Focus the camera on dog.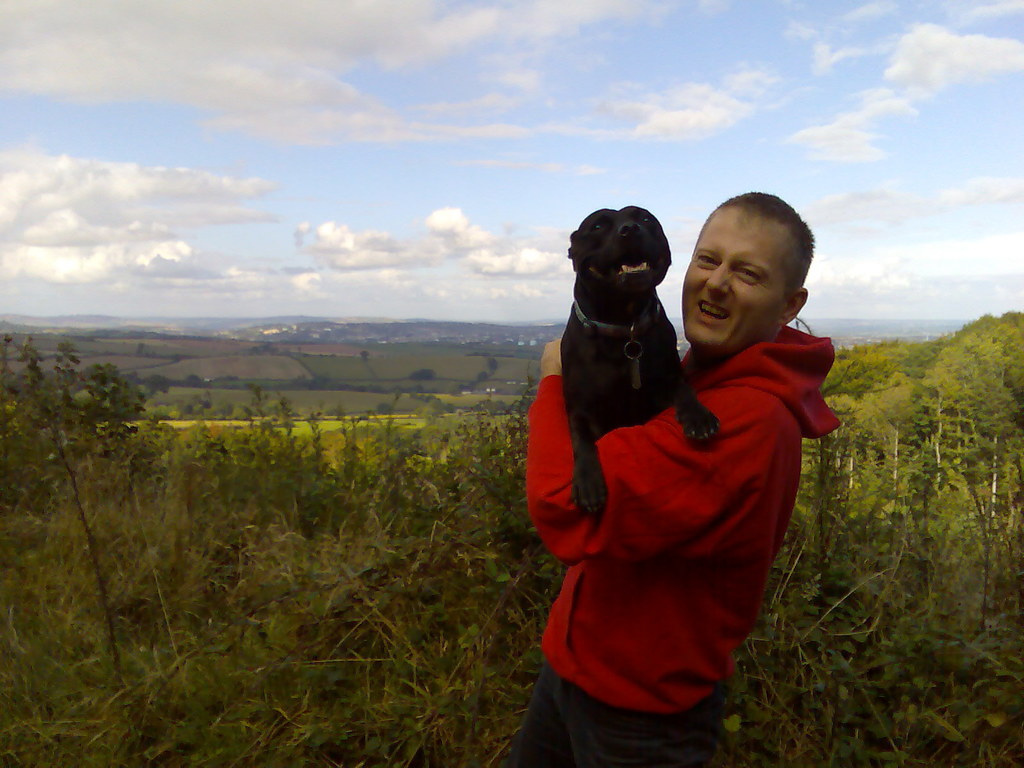
Focus region: crop(568, 204, 719, 514).
